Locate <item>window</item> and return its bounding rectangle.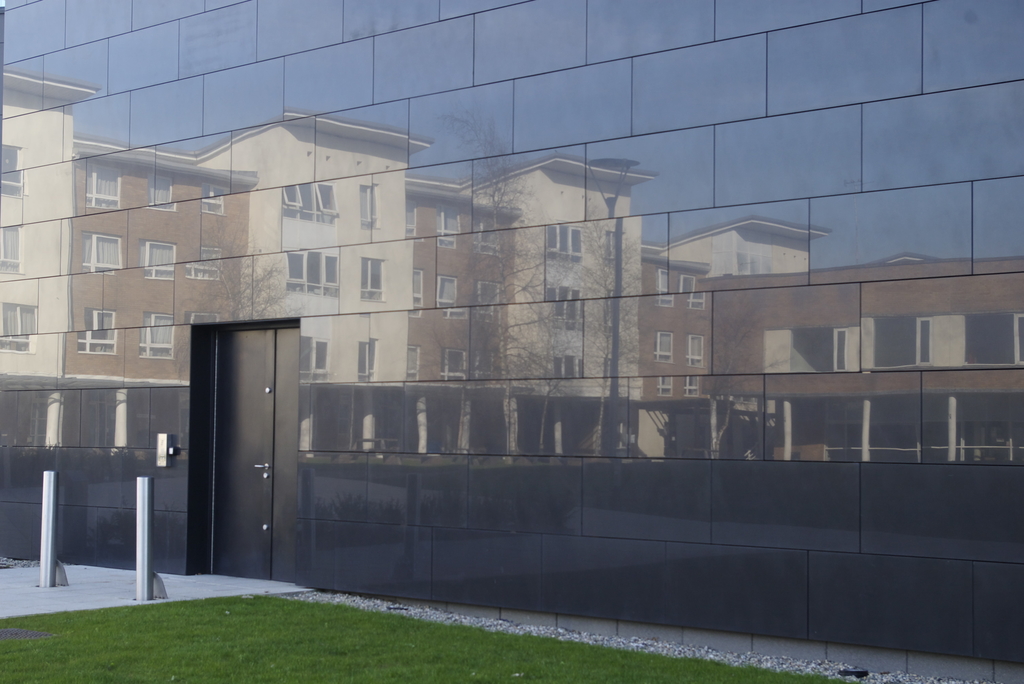
bbox(682, 371, 707, 400).
